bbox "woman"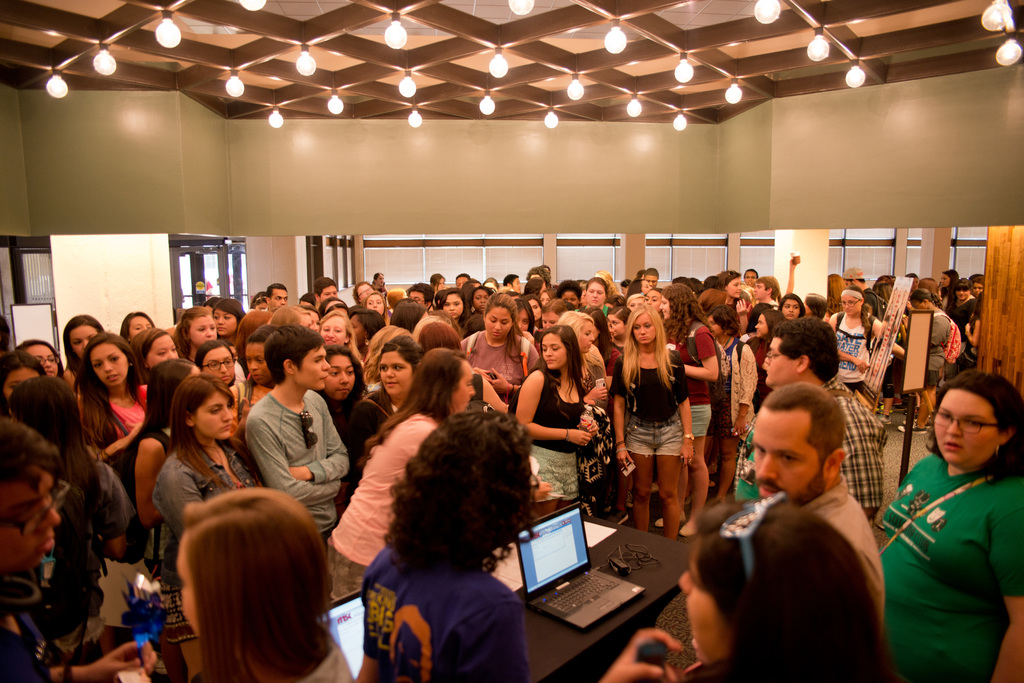
<box>243,321,273,408</box>
